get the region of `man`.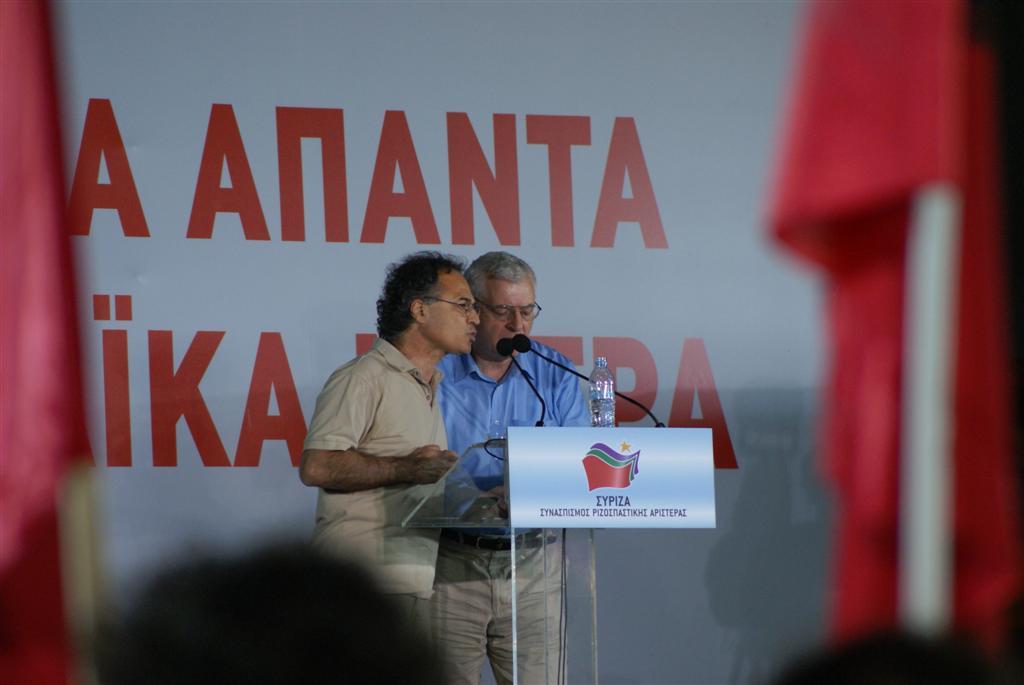
x1=428 y1=248 x2=593 y2=684.
